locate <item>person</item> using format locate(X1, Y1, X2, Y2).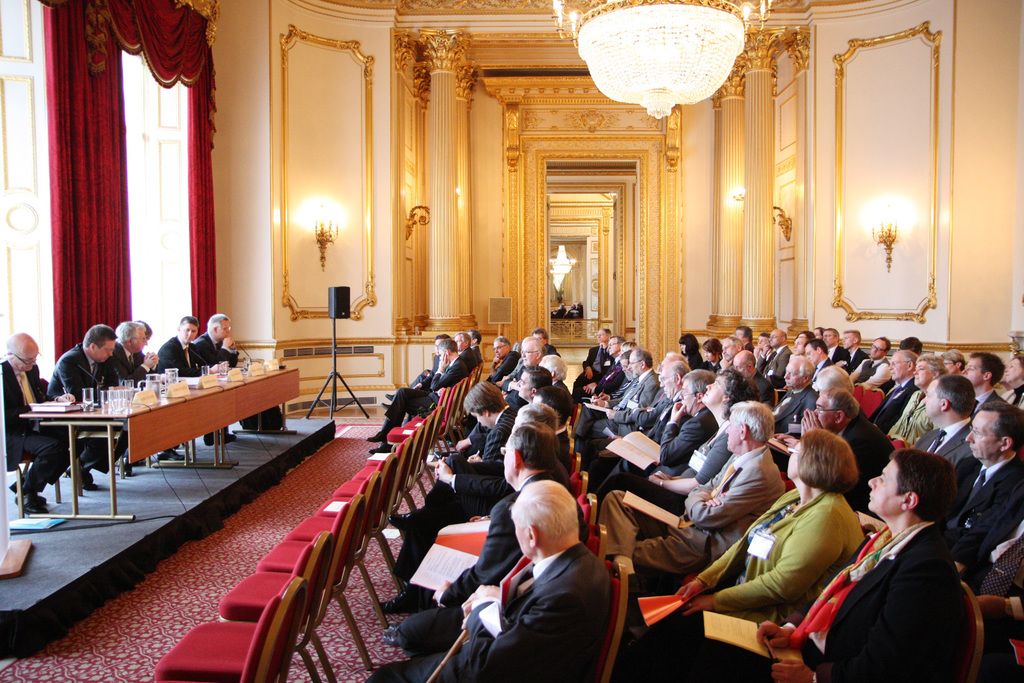
locate(837, 331, 865, 373).
